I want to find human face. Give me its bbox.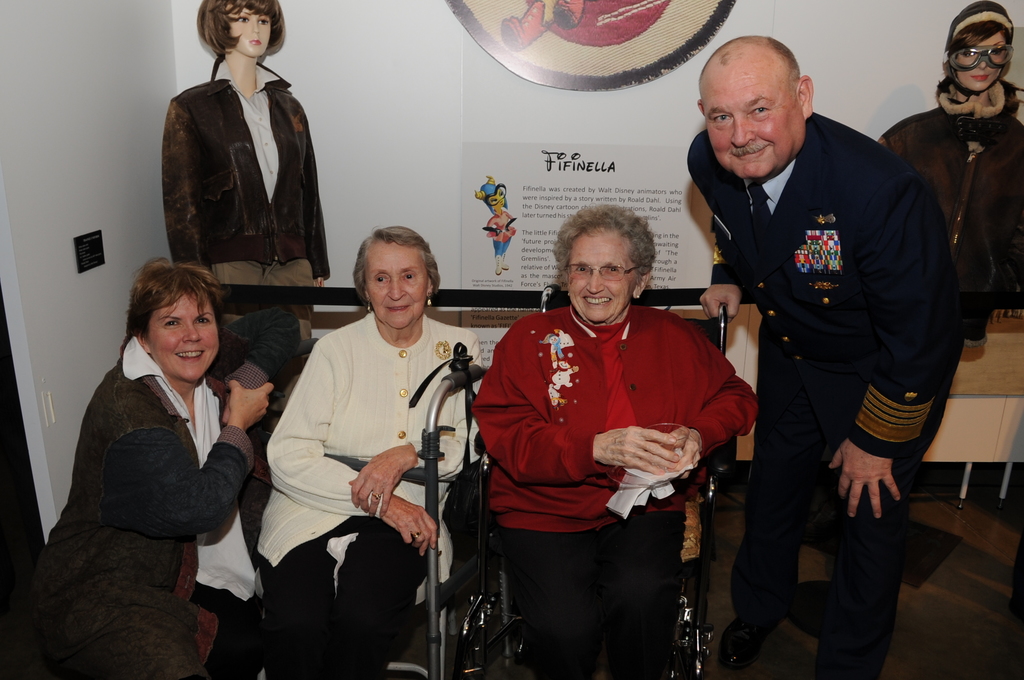
box(148, 290, 223, 381).
